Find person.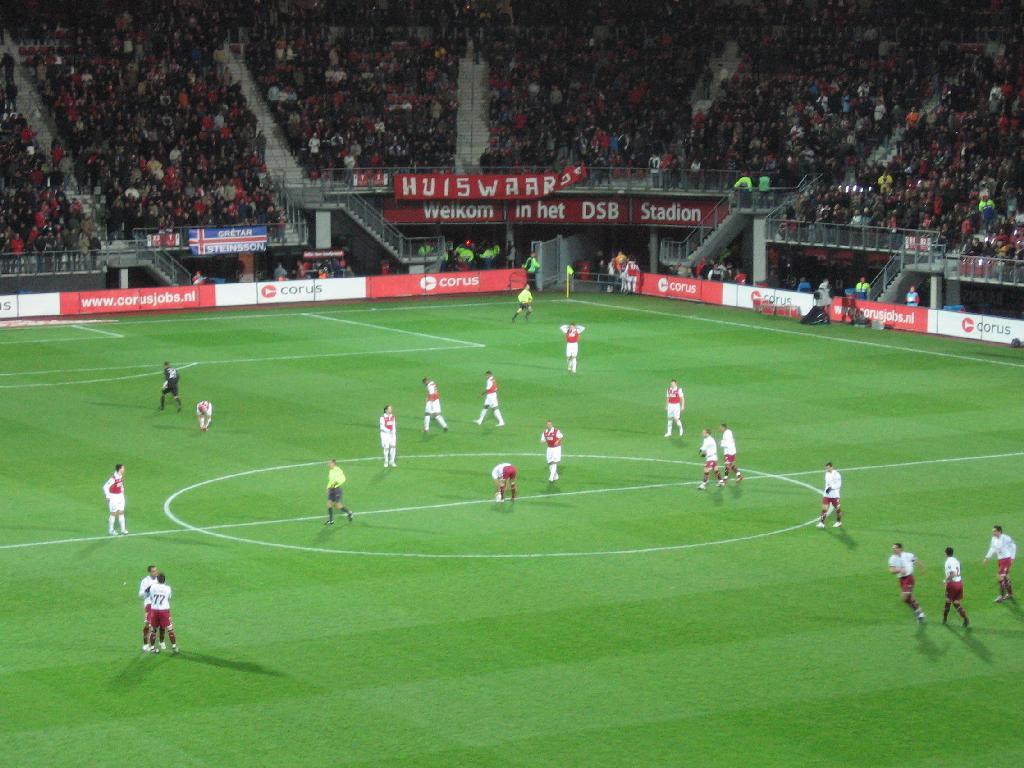
box(488, 459, 523, 509).
